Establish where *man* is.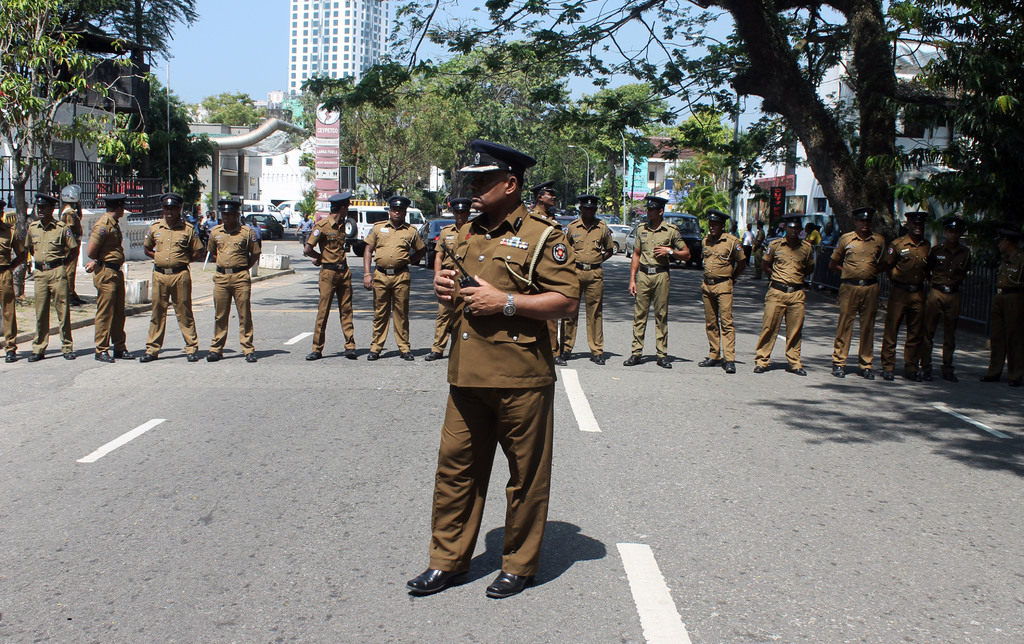
Established at {"x1": 929, "y1": 218, "x2": 971, "y2": 382}.
